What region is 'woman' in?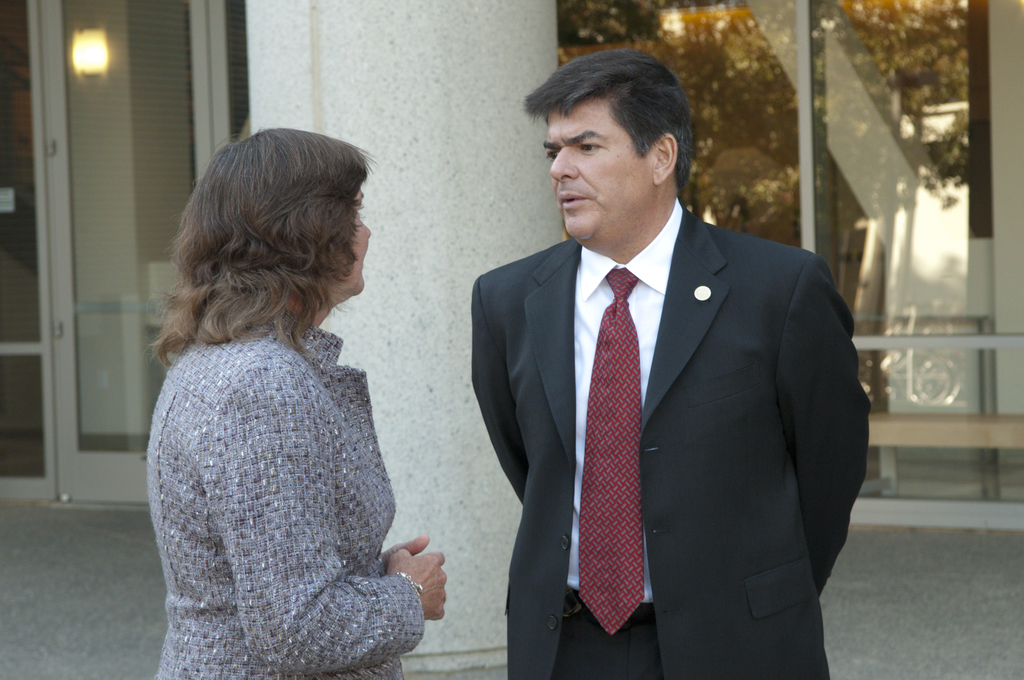
{"left": 157, "top": 163, "right": 454, "bottom": 644}.
